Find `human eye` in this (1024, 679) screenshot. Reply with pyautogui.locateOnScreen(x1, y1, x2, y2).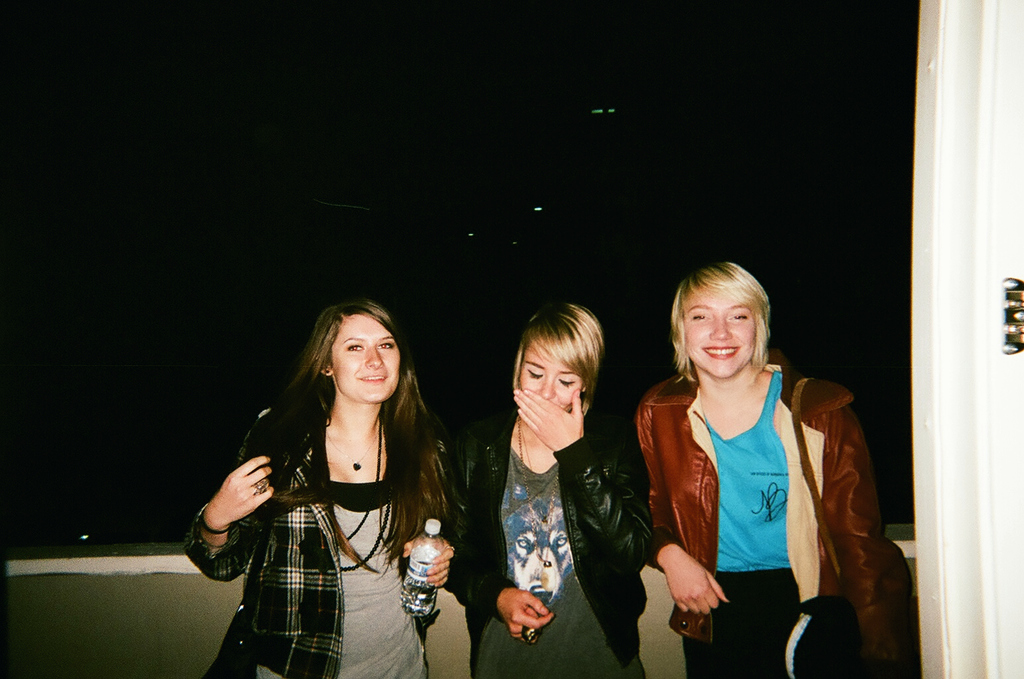
pyautogui.locateOnScreen(376, 340, 396, 351).
